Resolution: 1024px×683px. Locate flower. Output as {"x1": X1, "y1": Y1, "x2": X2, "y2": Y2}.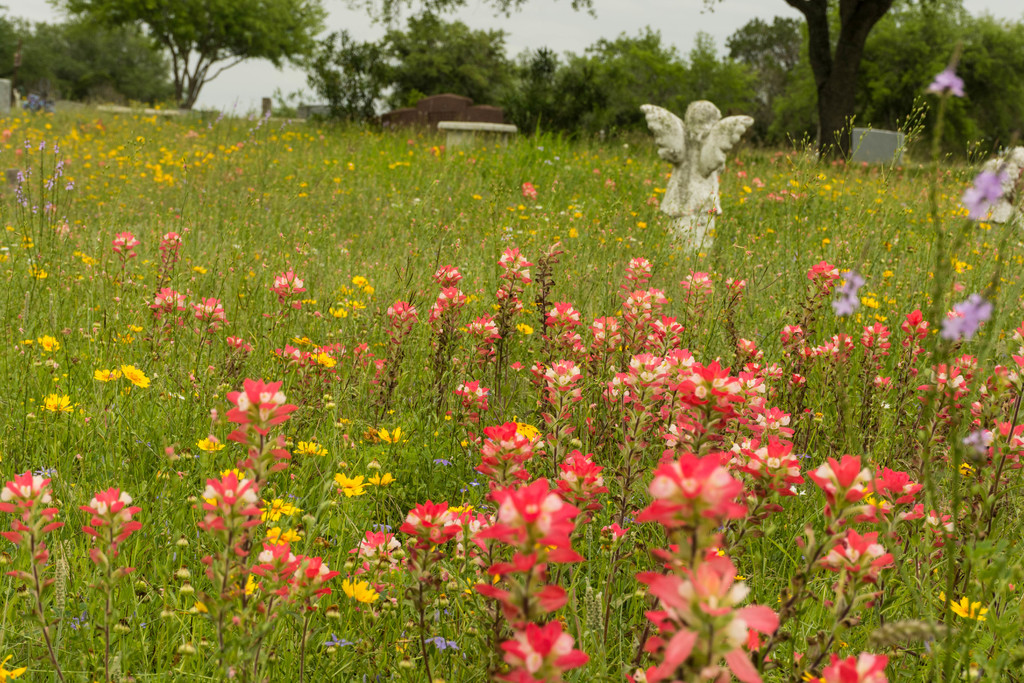
{"x1": 142, "y1": 286, "x2": 184, "y2": 320}.
